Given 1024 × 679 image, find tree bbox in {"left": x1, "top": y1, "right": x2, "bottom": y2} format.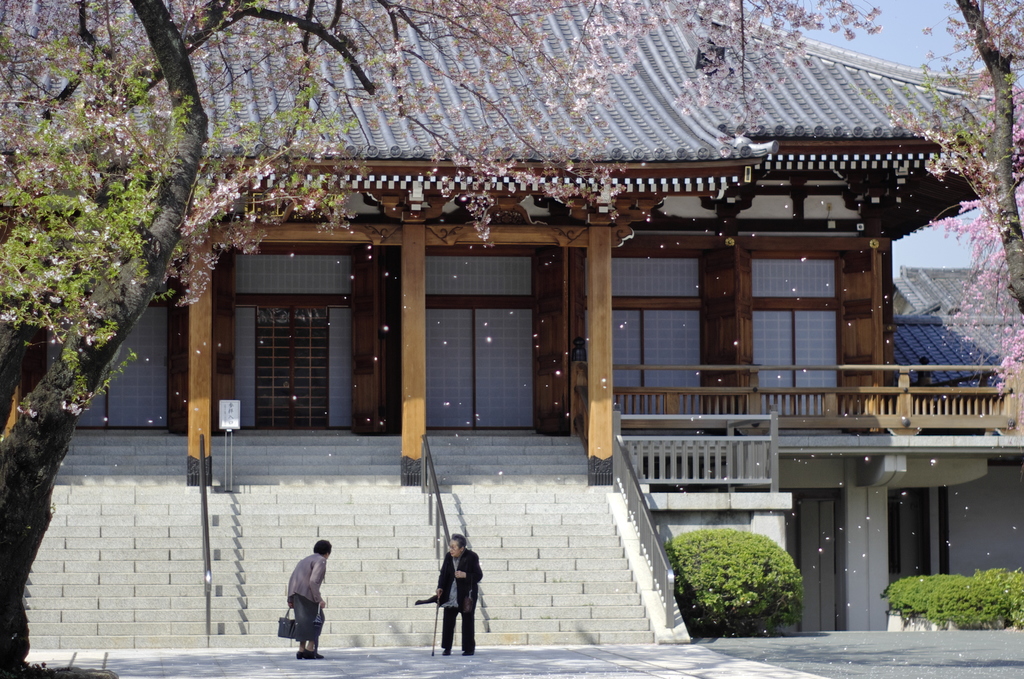
{"left": 879, "top": 0, "right": 1023, "bottom": 425}.
